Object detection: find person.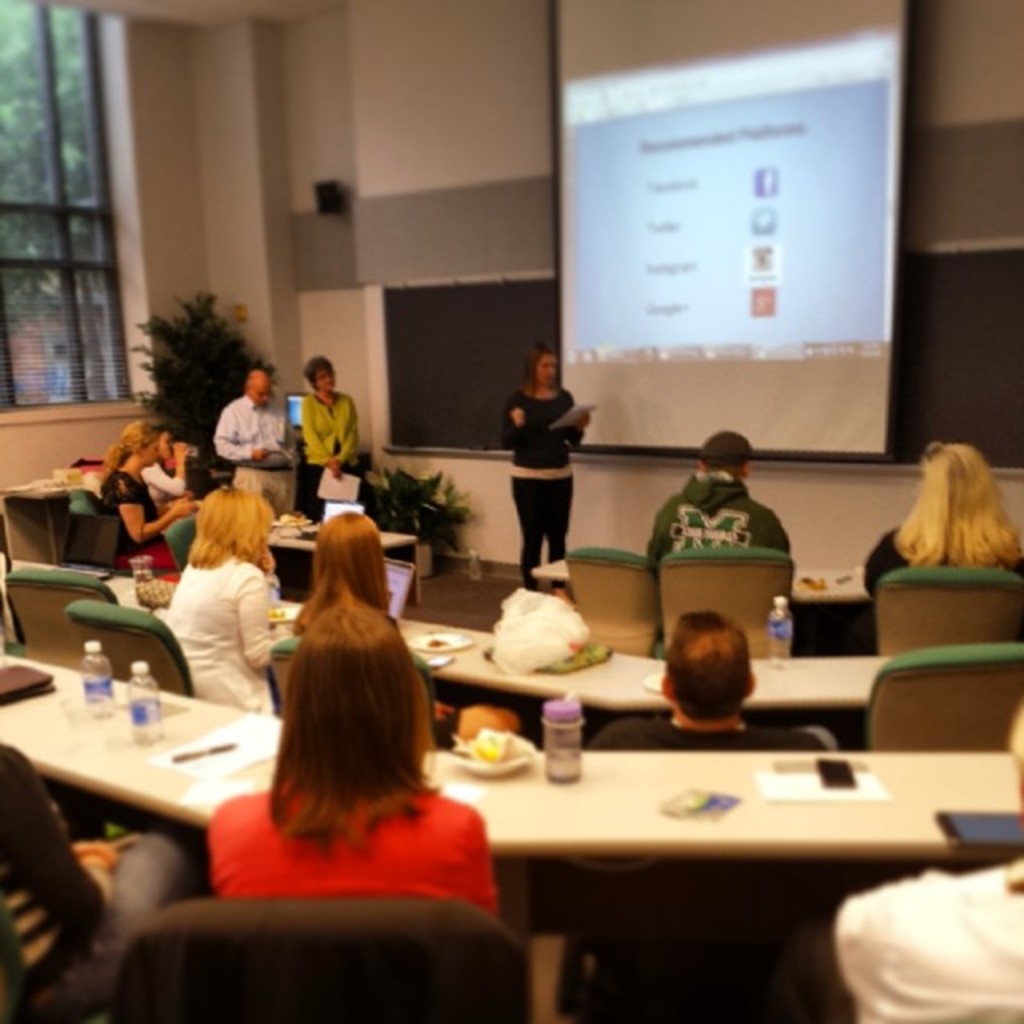
Rect(206, 605, 512, 925).
